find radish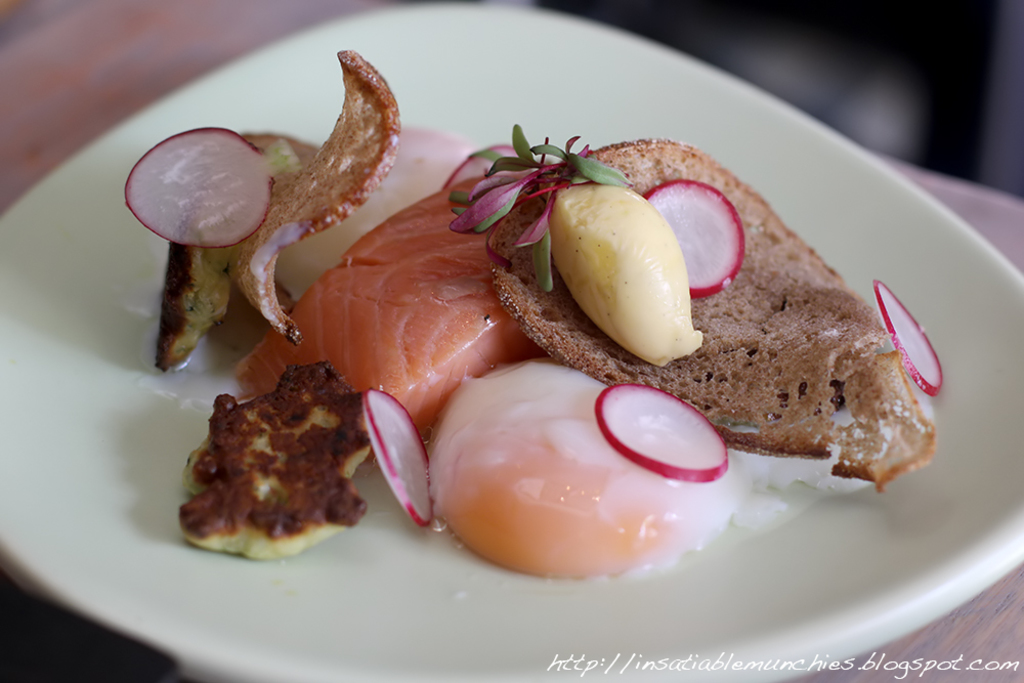
box=[595, 378, 724, 484]
